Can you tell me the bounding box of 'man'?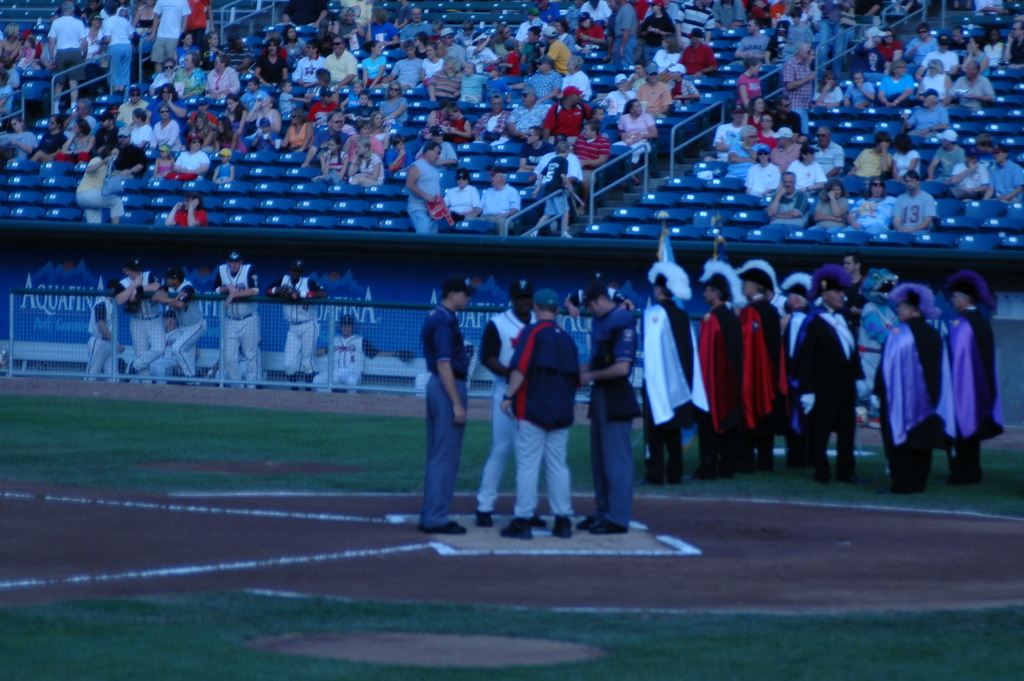
select_region(847, 132, 893, 175).
